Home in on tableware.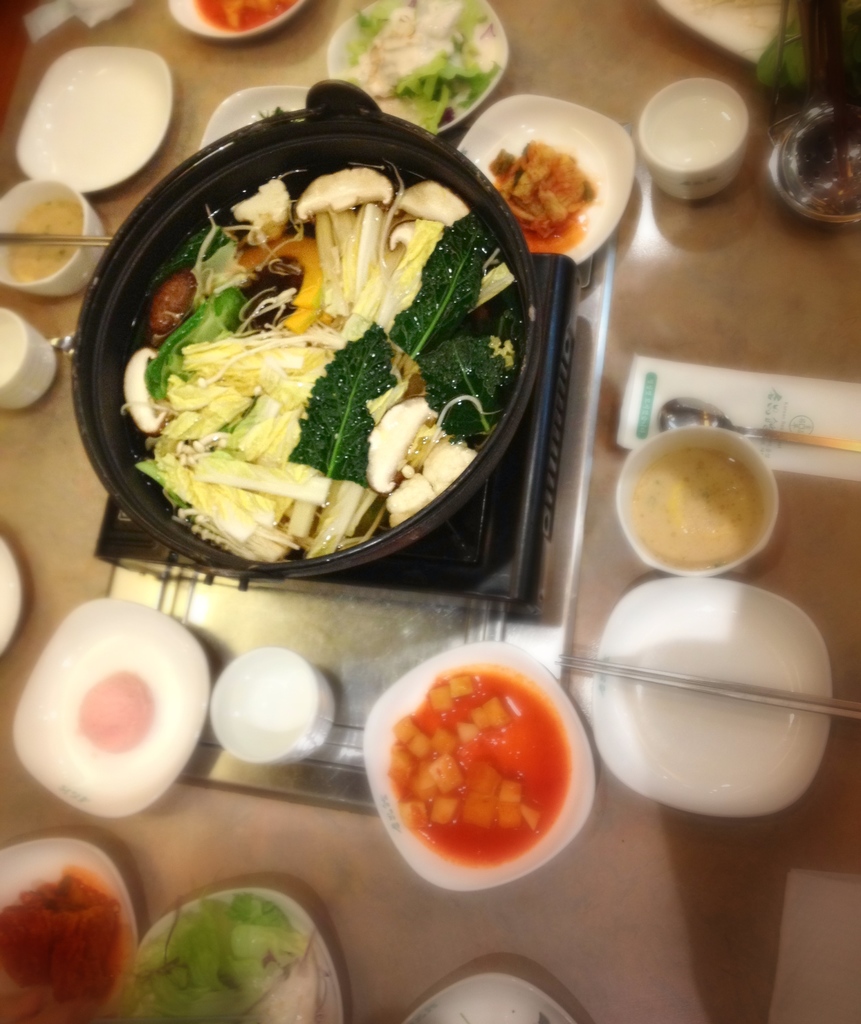
Homed in at box(0, 834, 140, 1023).
